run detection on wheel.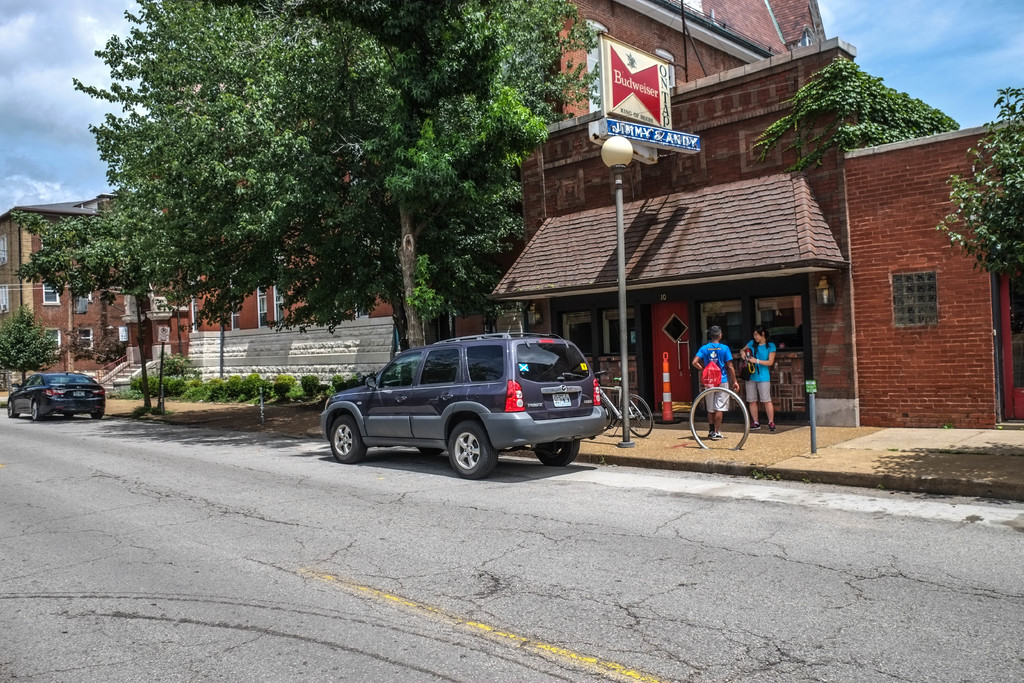
Result: locate(691, 384, 752, 447).
